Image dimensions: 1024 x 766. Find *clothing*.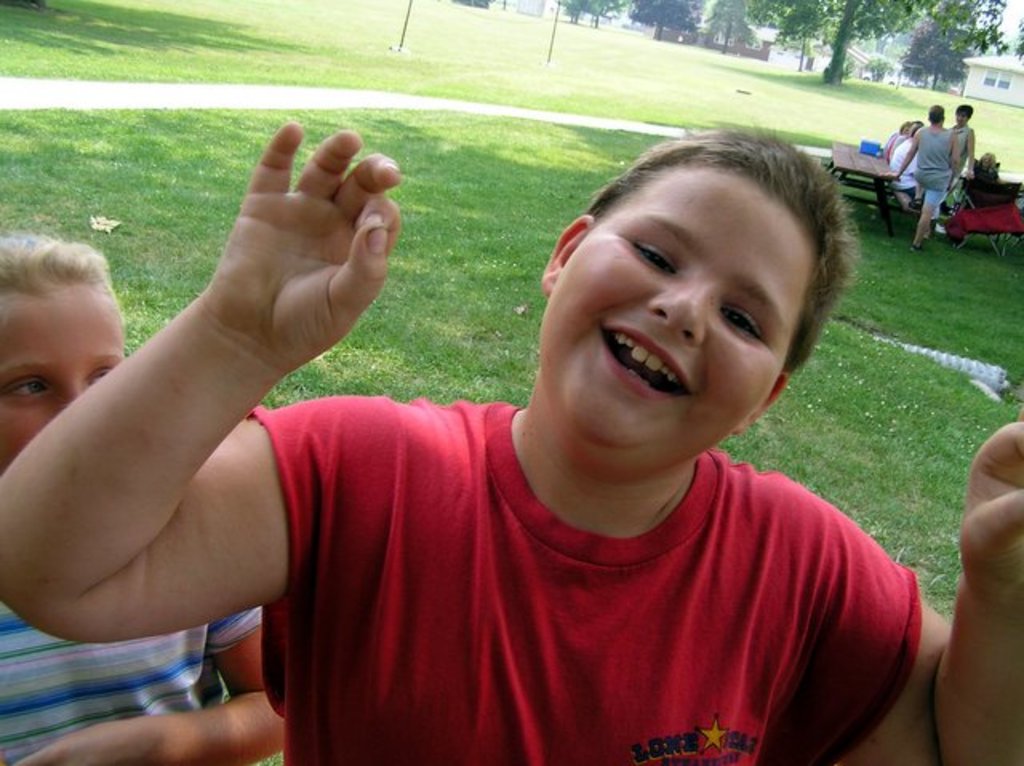
[910, 122, 950, 206].
